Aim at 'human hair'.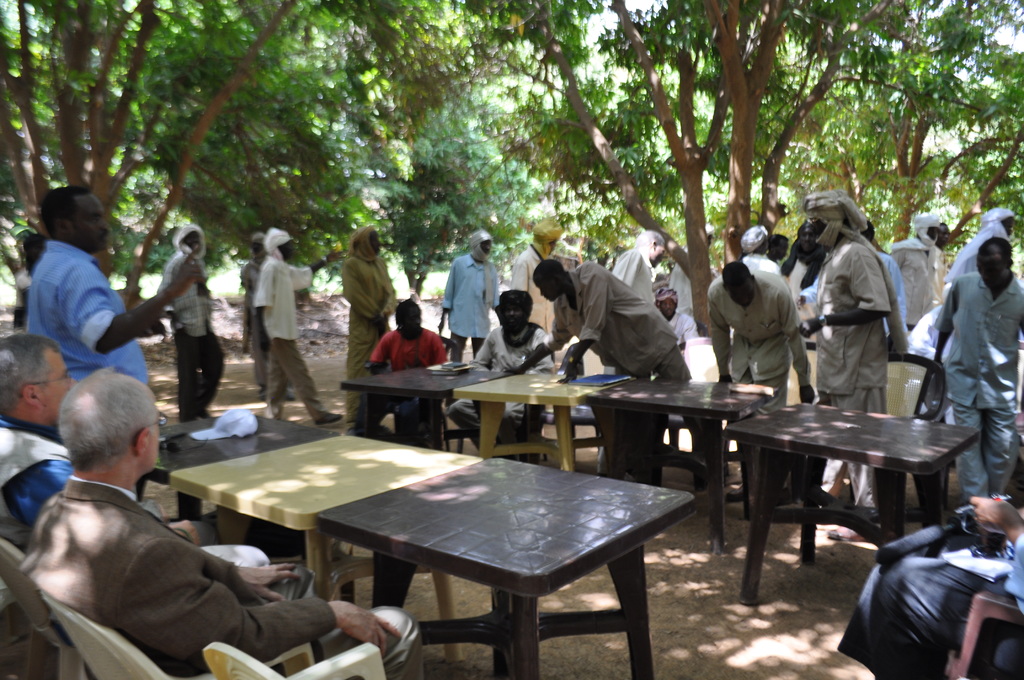
Aimed at (x1=40, y1=186, x2=91, y2=241).
